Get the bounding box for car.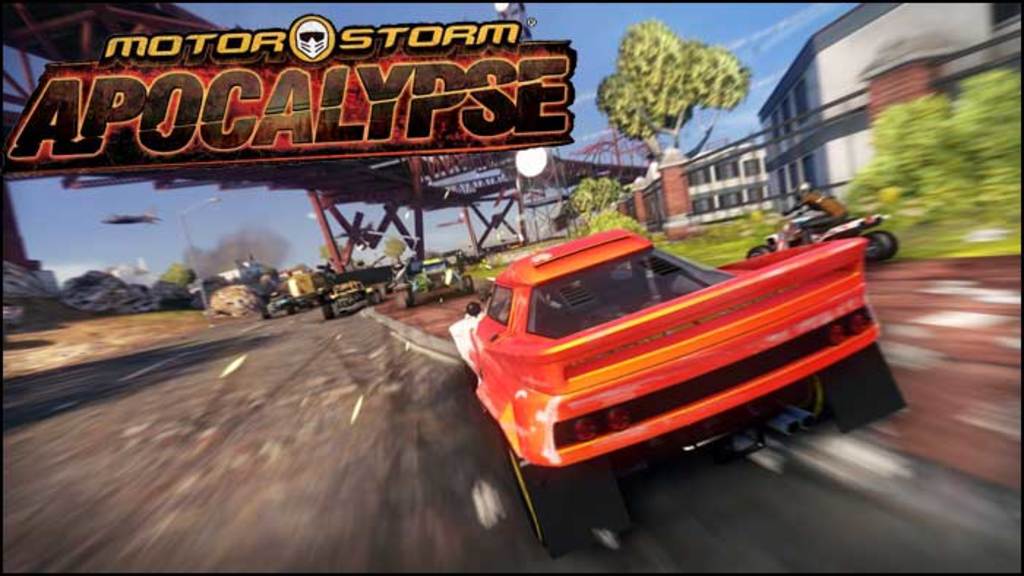
crop(449, 221, 917, 566).
